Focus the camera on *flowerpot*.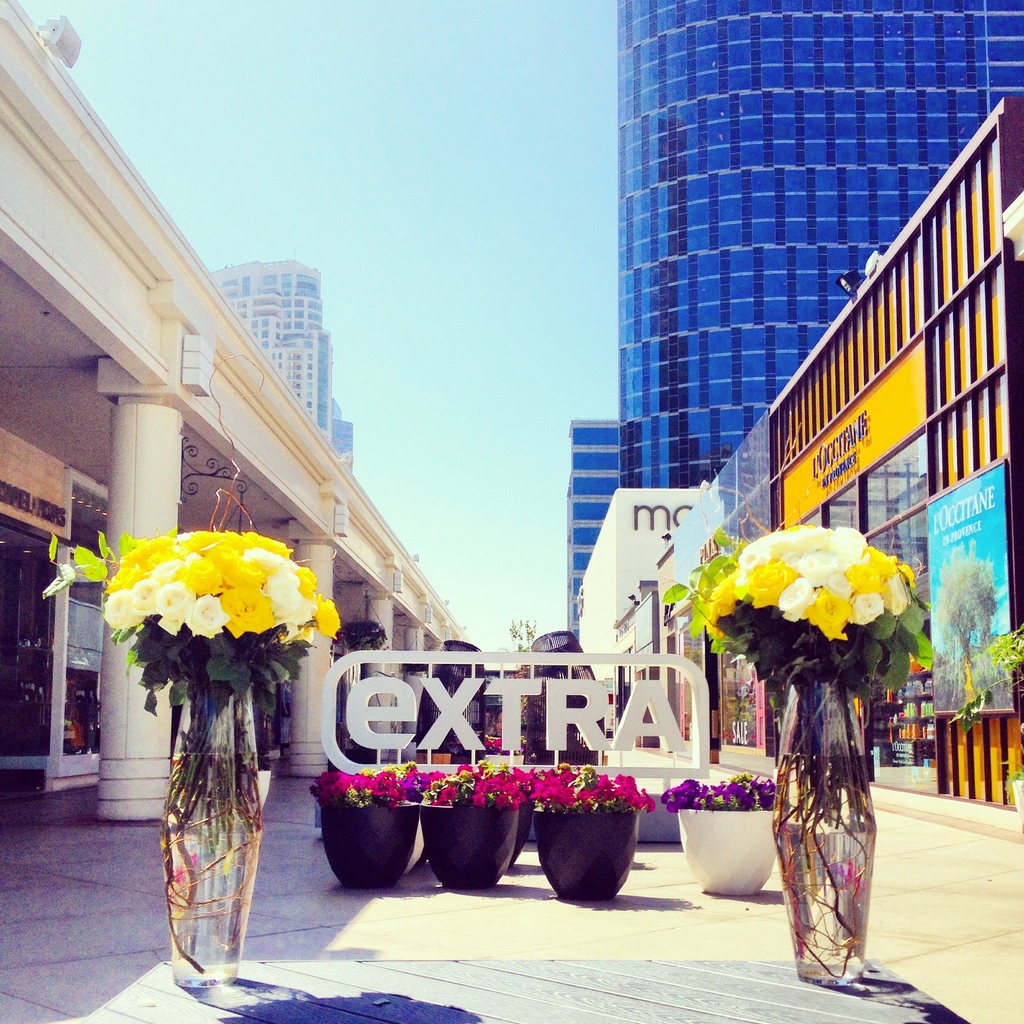
Focus region: {"left": 676, "top": 802, "right": 781, "bottom": 903}.
